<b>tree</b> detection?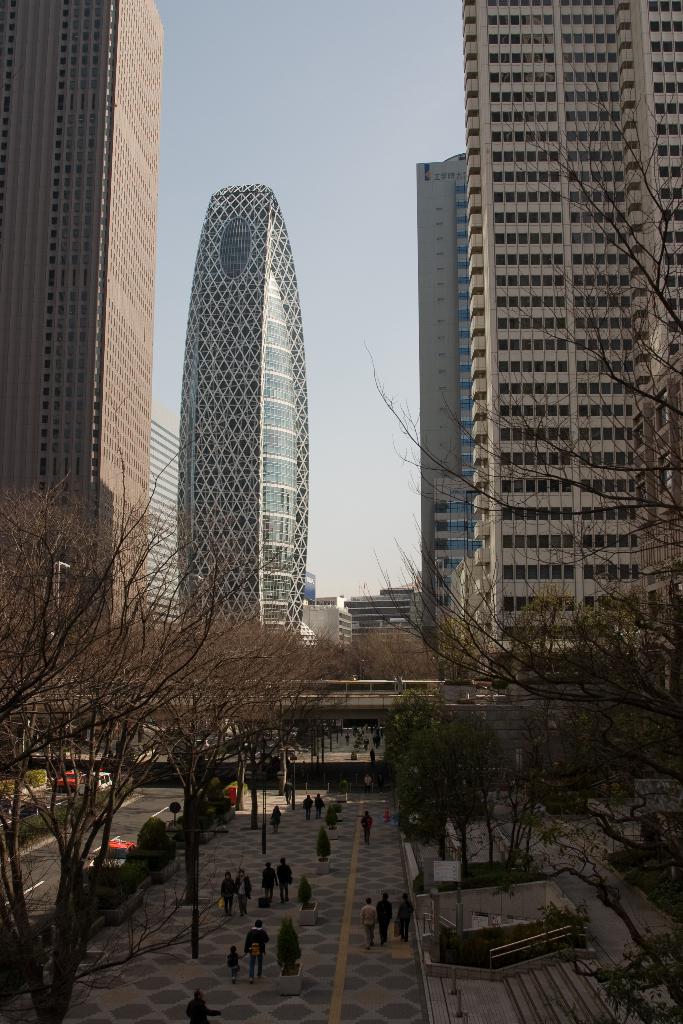
detection(513, 832, 681, 1023)
